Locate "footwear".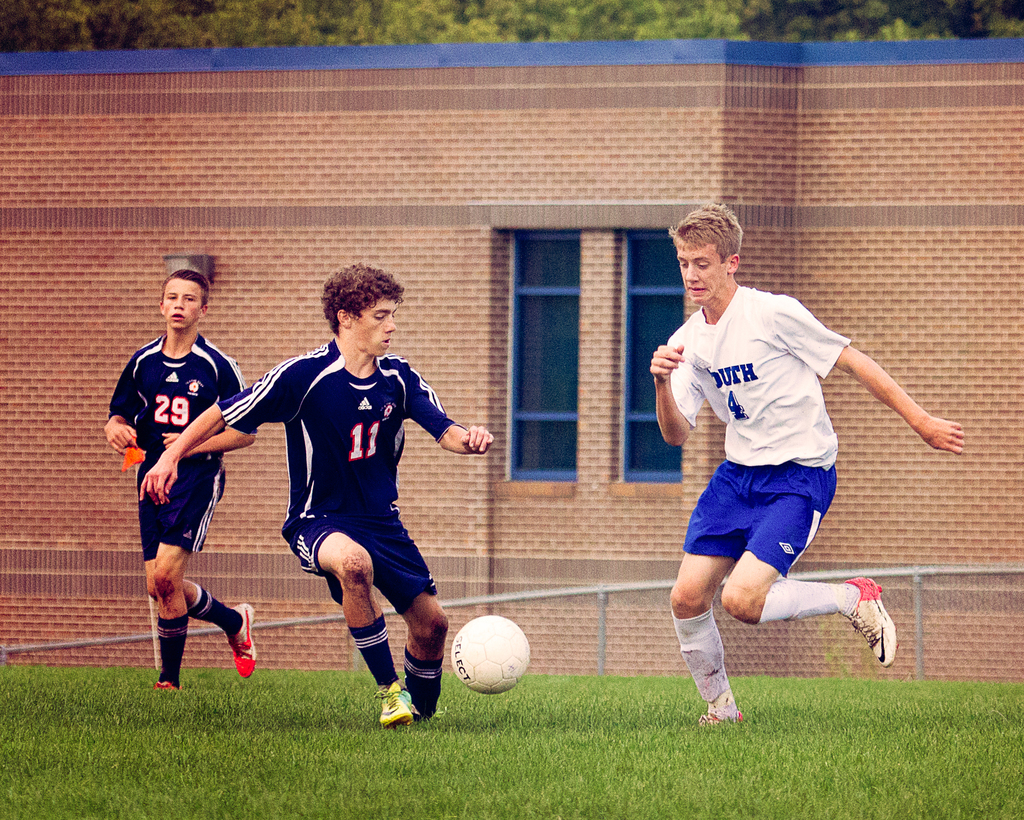
Bounding box: 154/680/186/691.
